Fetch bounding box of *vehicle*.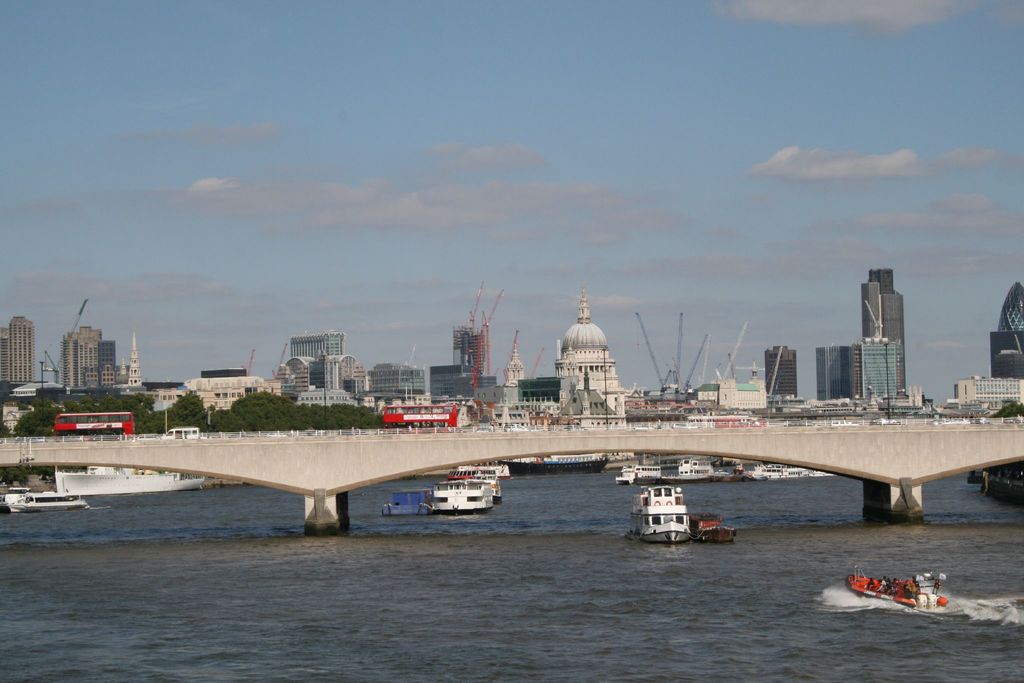
Bbox: (x1=386, y1=453, x2=614, y2=515).
